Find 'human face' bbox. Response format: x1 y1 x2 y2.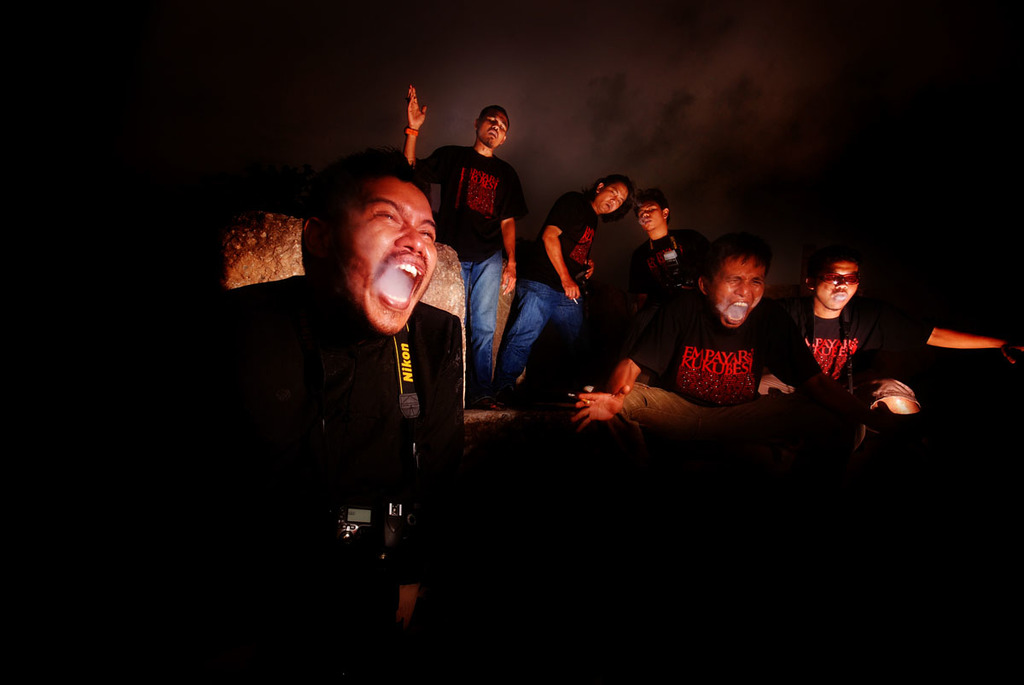
713 258 767 328.
